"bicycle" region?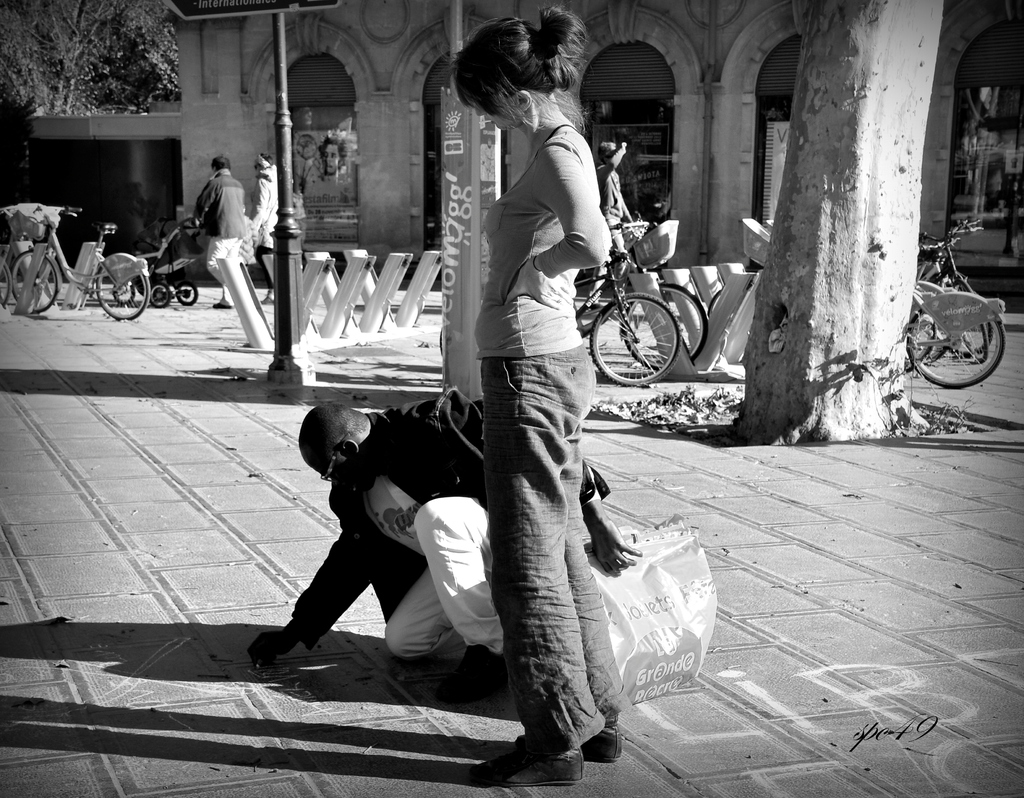
(568, 257, 680, 386)
